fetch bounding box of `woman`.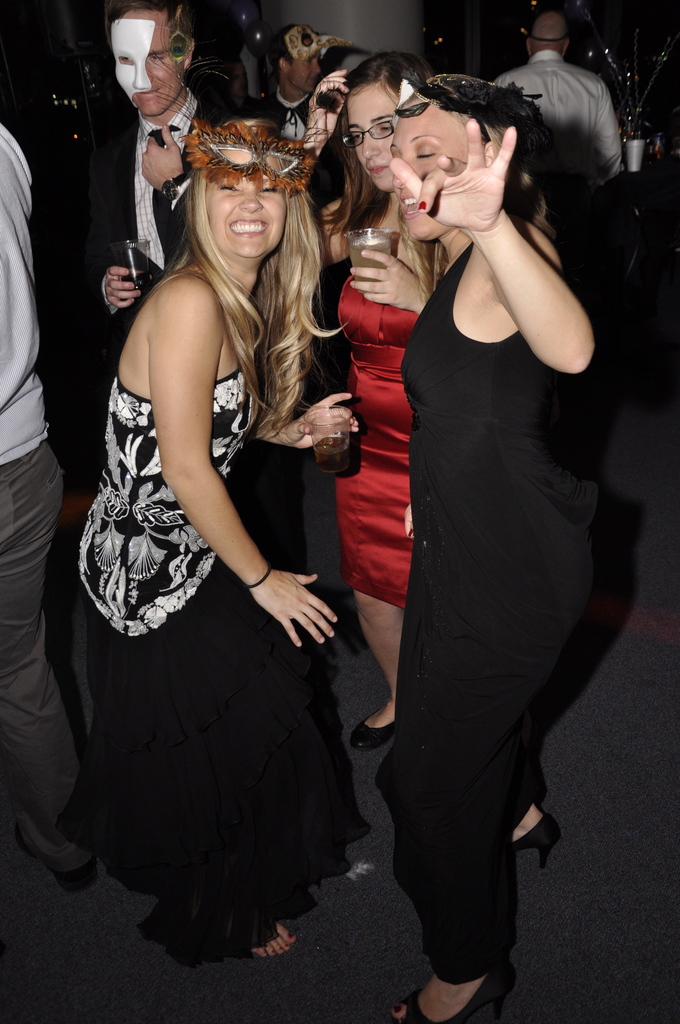
Bbox: {"left": 68, "top": 20, "right": 357, "bottom": 1021}.
